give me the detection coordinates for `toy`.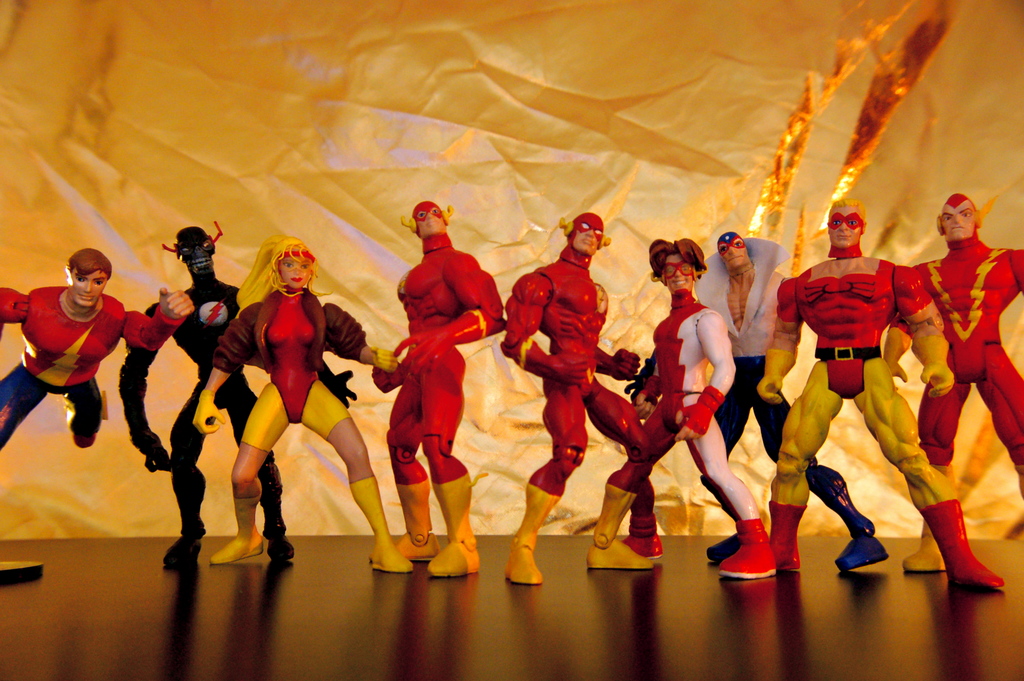
region(706, 230, 886, 574).
